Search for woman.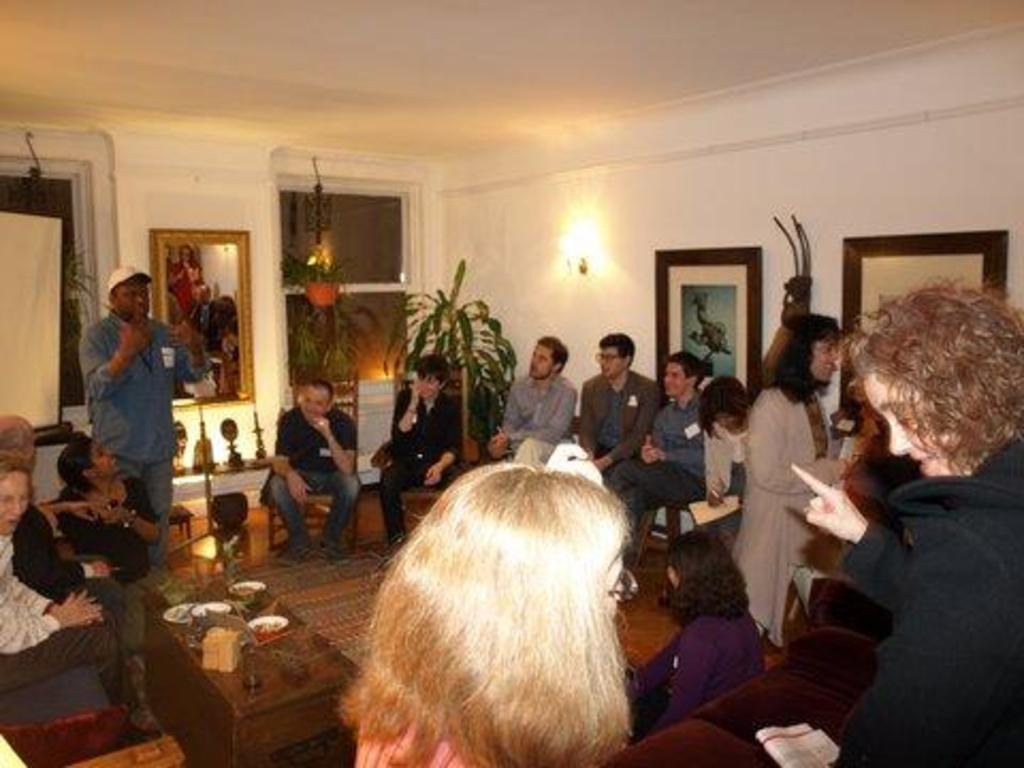
Found at bbox=(693, 367, 753, 495).
